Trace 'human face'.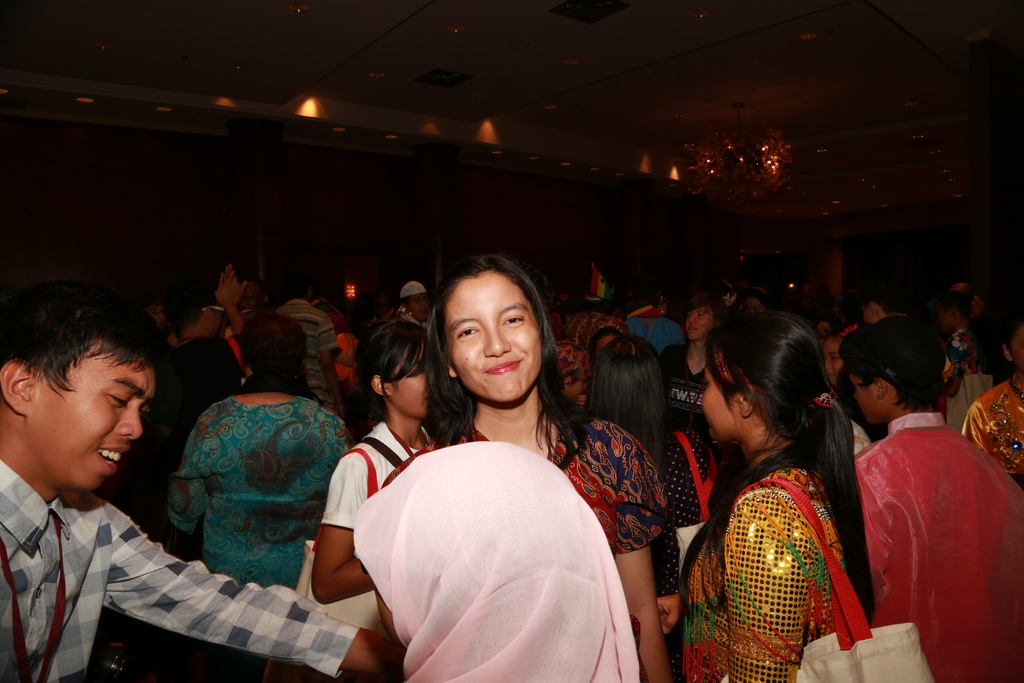
Traced to x1=687 y1=305 x2=716 y2=342.
